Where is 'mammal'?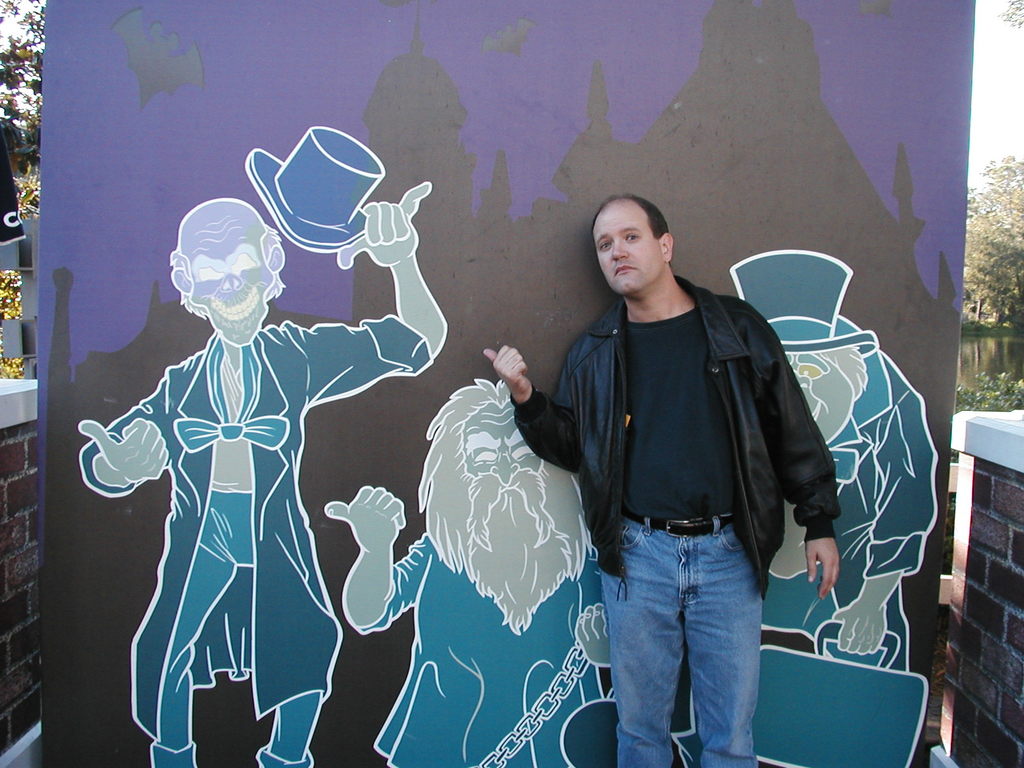
detection(79, 201, 420, 715).
